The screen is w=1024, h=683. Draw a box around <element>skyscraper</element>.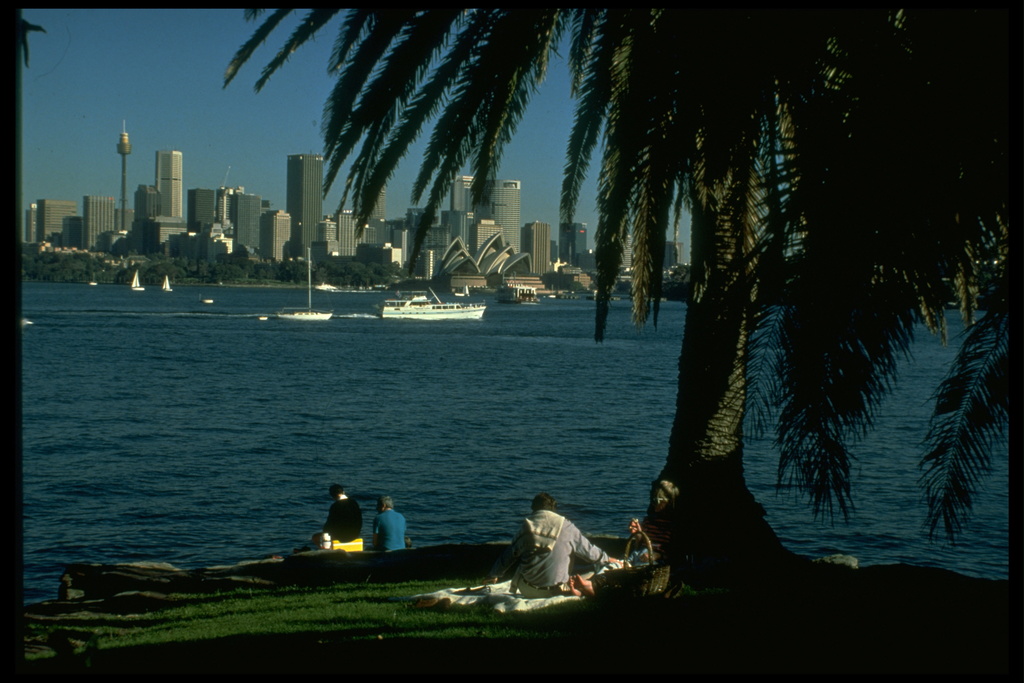
region(191, 184, 238, 245).
